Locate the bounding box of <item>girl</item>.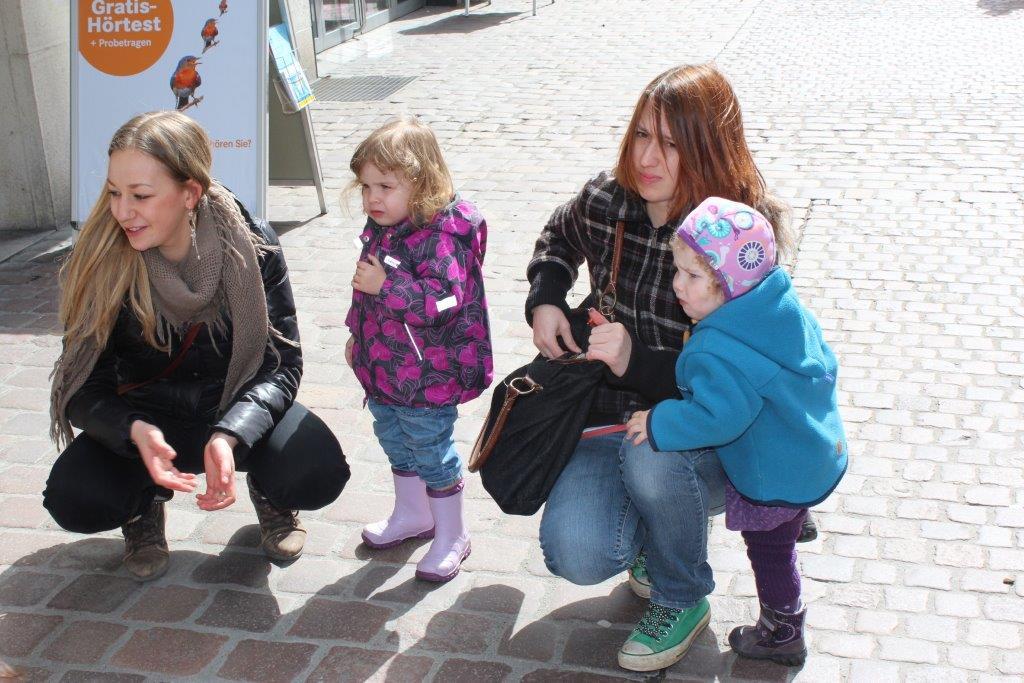
Bounding box: (41, 107, 350, 578).
